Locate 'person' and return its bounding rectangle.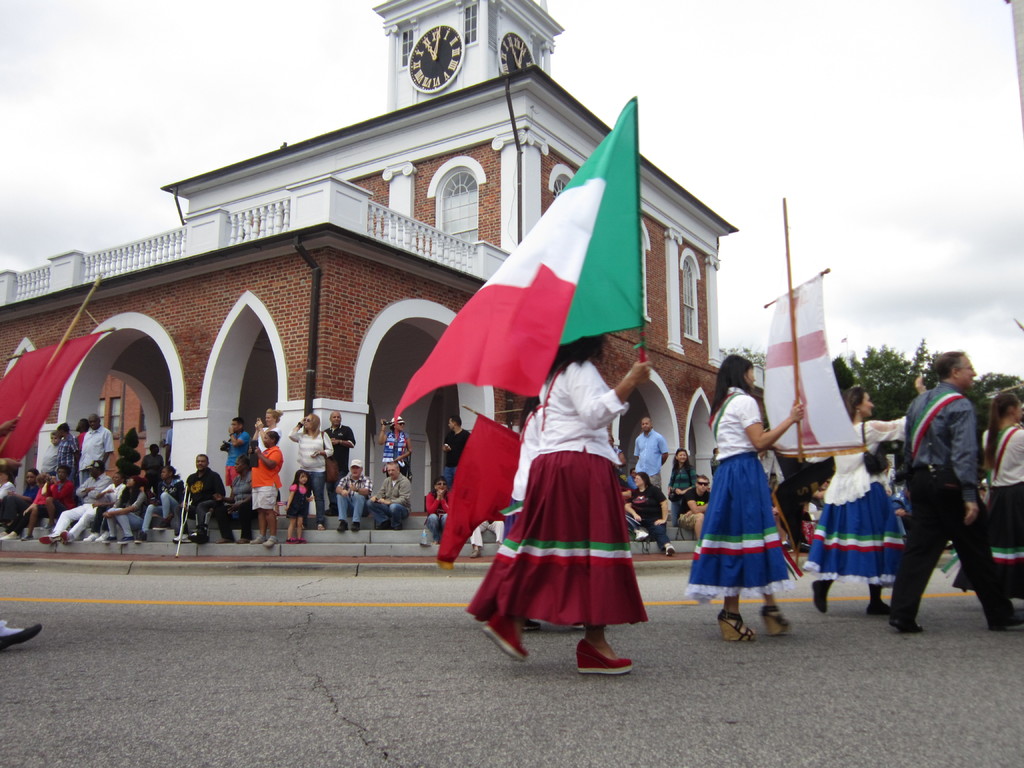
(992,396,1023,613).
